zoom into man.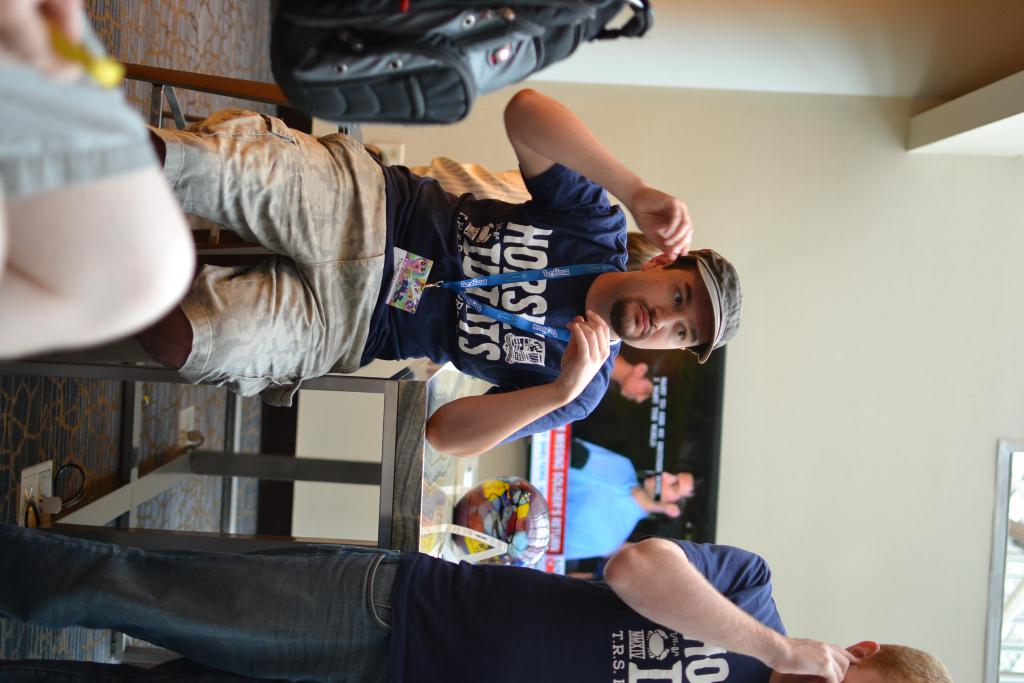
Zoom target: crop(0, 517, 948, 682).
